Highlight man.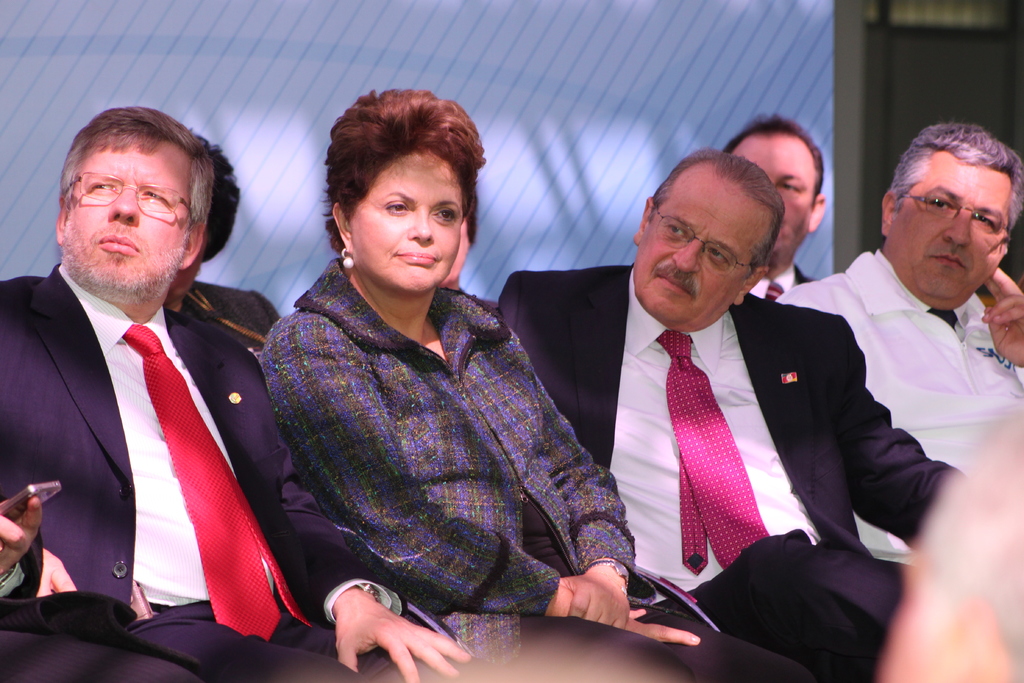
Highlighted region: {"left": 717, "top": 111, "right": 833, "bottom": 302}.
